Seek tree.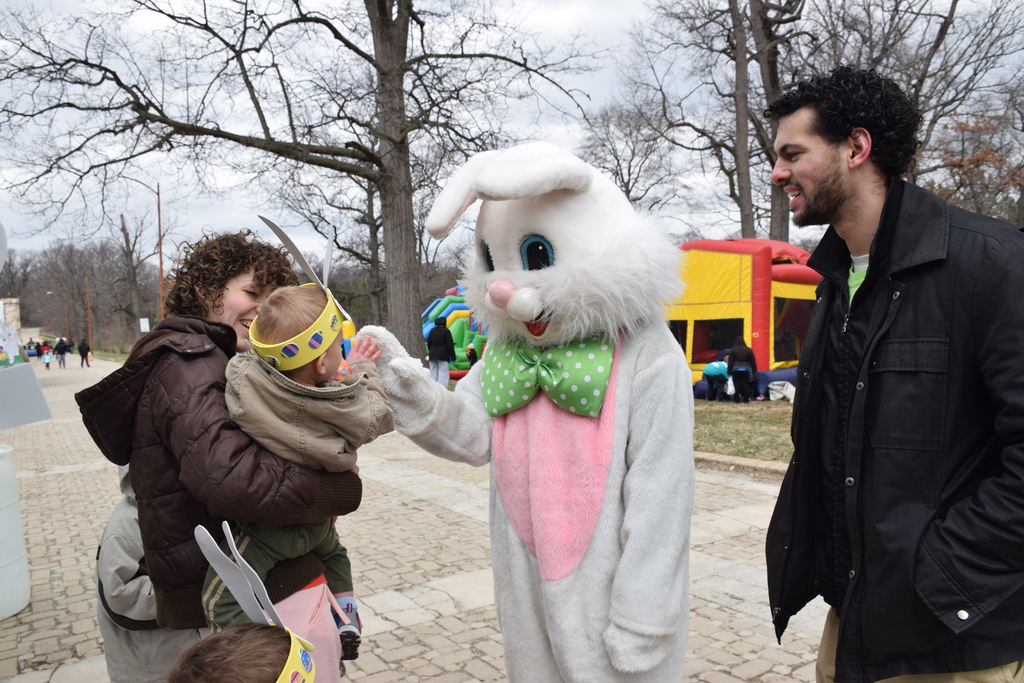
l=0, t=0, r=591, b=365.
